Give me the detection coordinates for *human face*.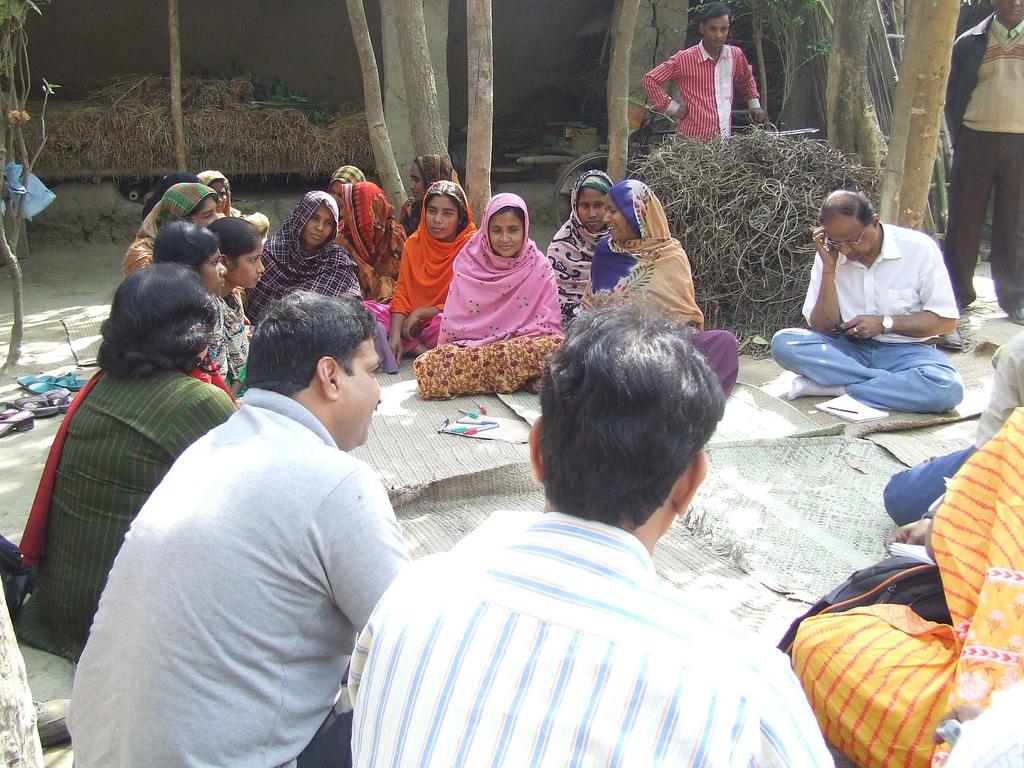
left=825, top=216, right=877, bottom=260.
